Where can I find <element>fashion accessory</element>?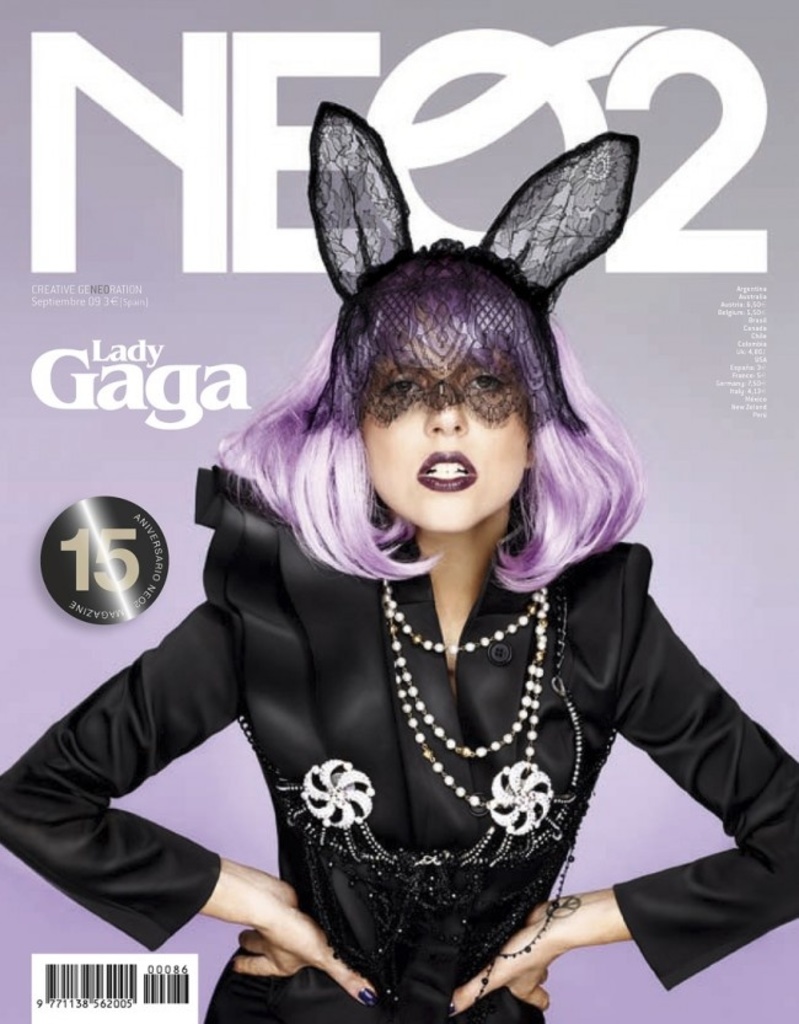
You can find it at [353, 983, 377, 1007].
